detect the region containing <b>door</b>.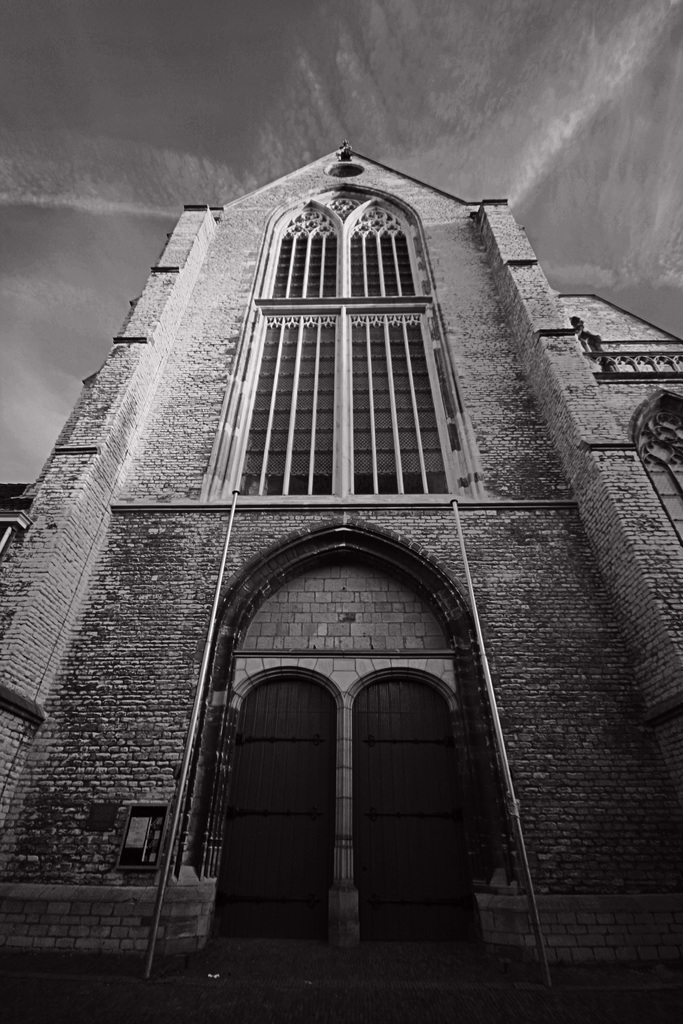
box=[349, 679, 480, 968].
